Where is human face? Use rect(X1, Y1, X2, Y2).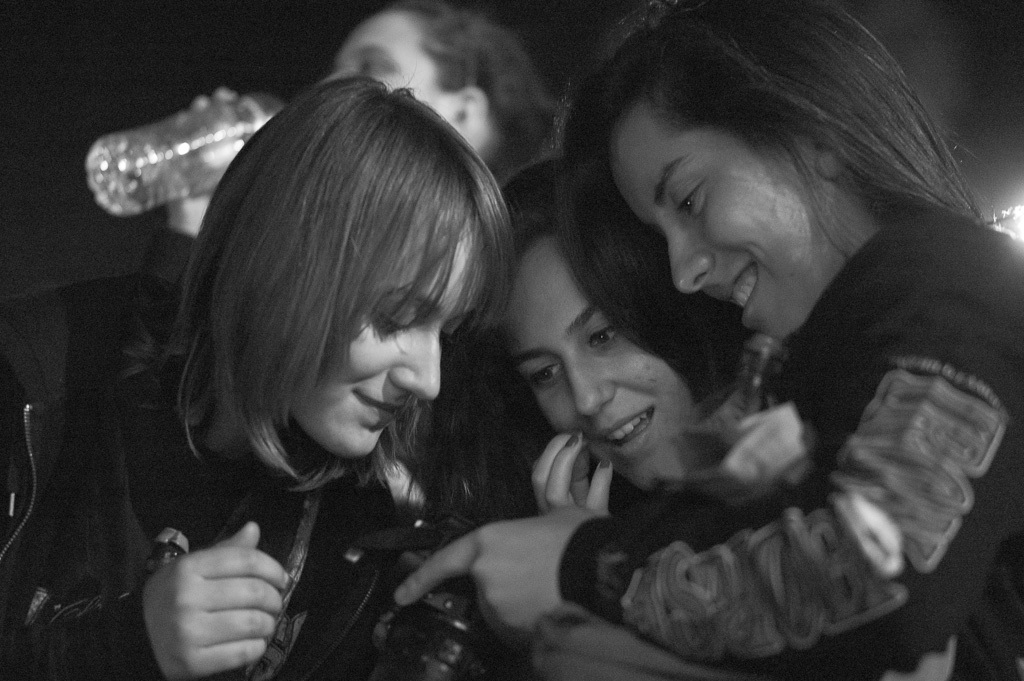
rect(298, 216, 496, 461).
